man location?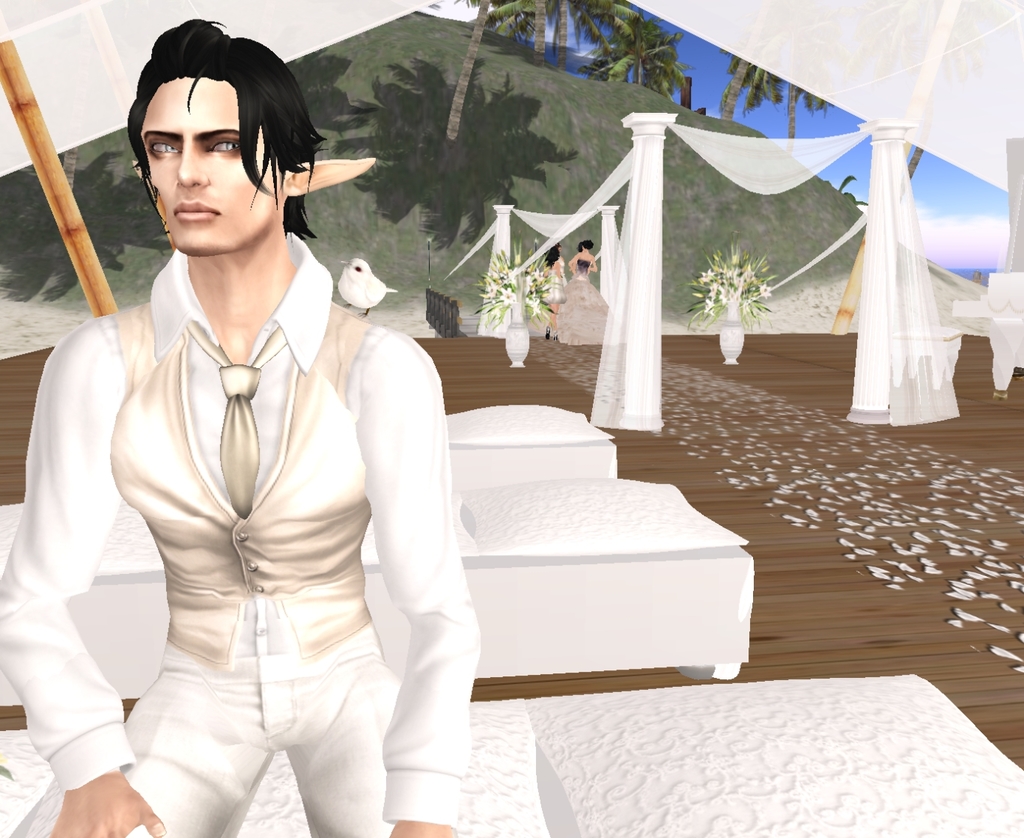
crop(29, 0, 472, 831)
